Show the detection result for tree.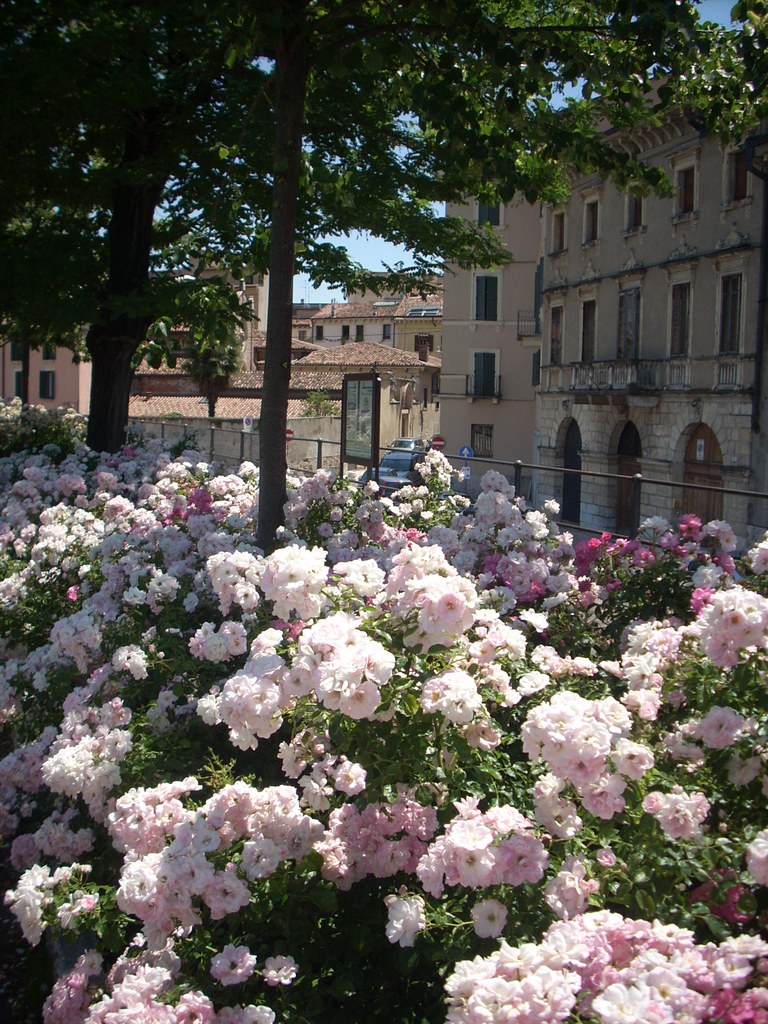
box(254, 0, 321, 559).
